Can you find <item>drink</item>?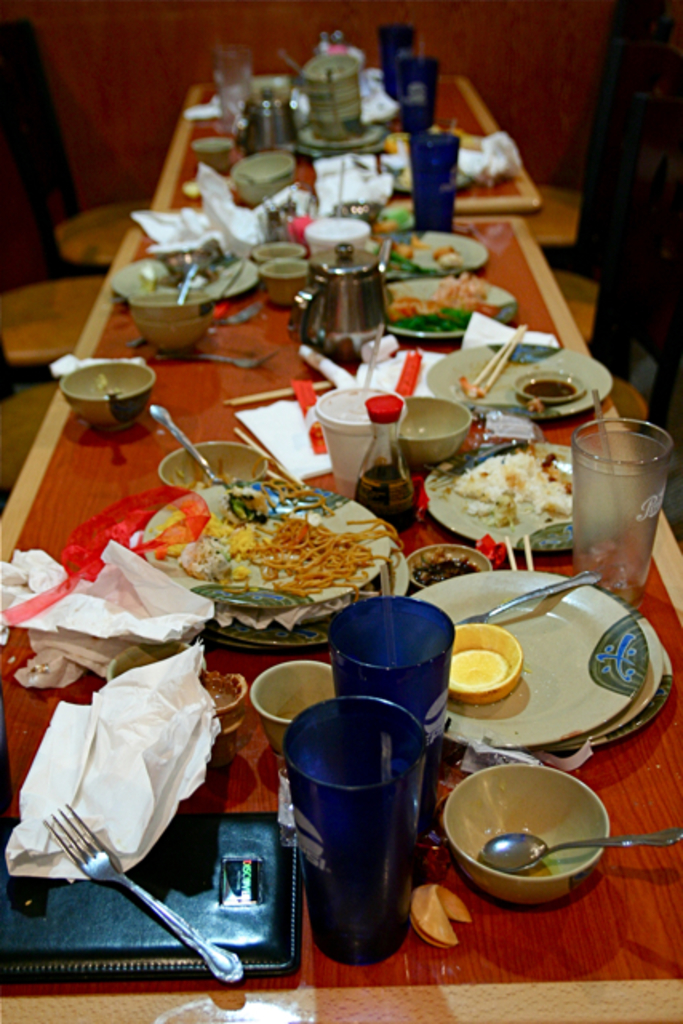
Yes, bounding box: BBox(277, 682, 453, 970).
